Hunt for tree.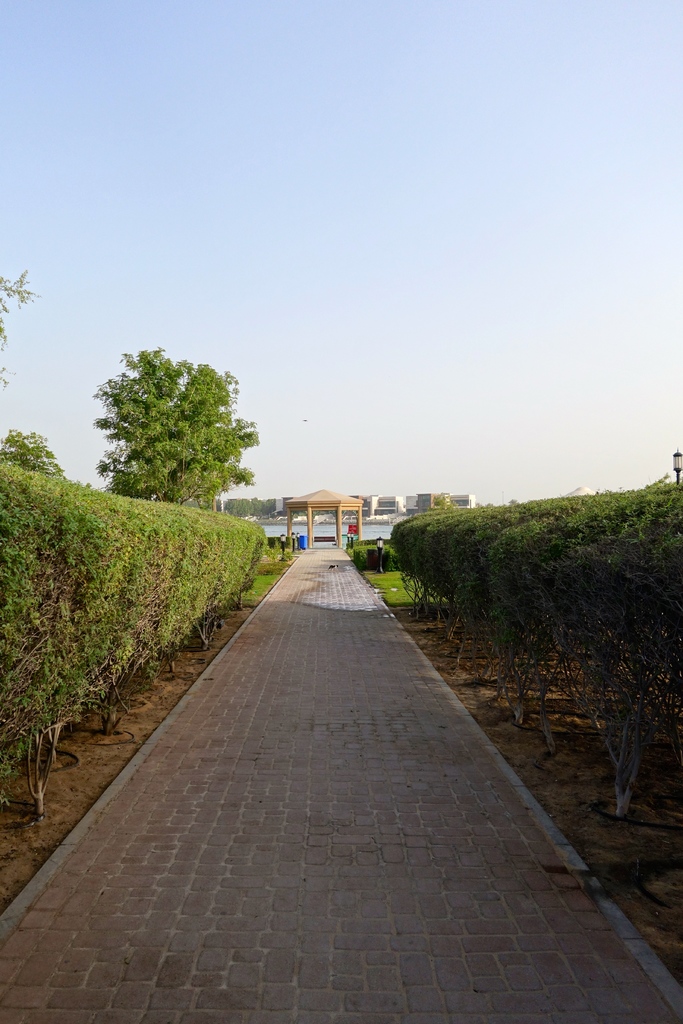
Hunted down at l=0, t=265, r=40, b=399.
